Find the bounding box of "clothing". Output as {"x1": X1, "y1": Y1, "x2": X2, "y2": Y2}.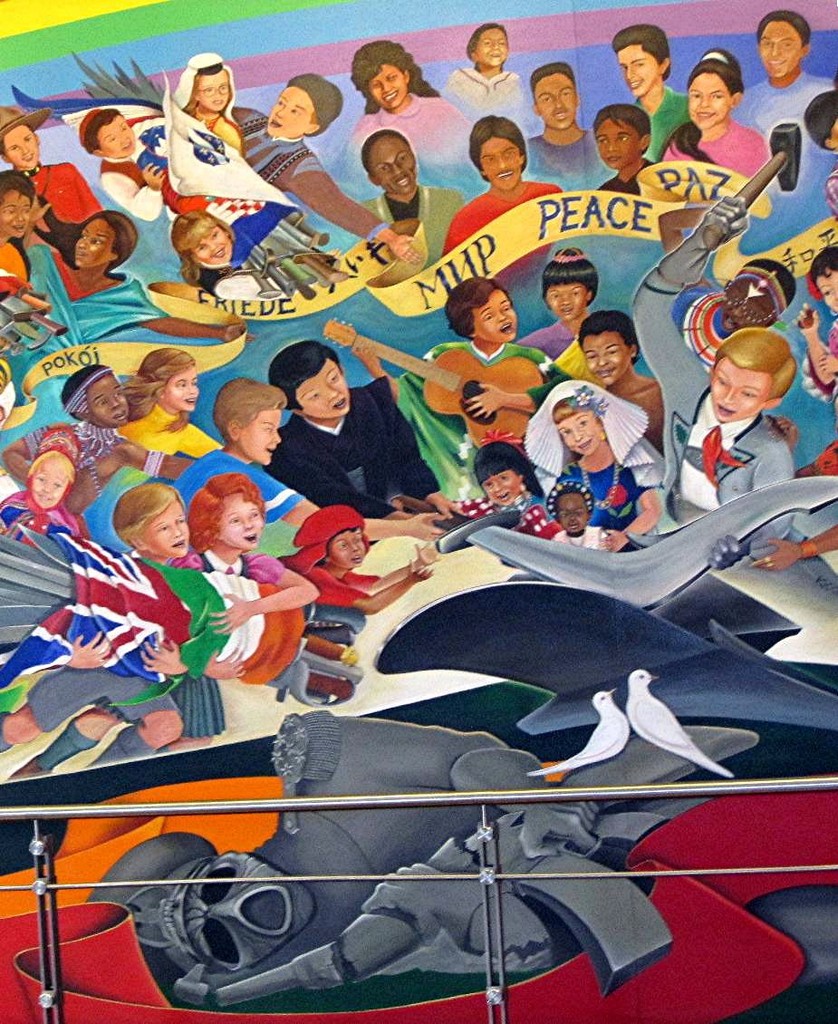
{"x1": 611, "y1": 160, "x2": 674, "y2": 212}.
